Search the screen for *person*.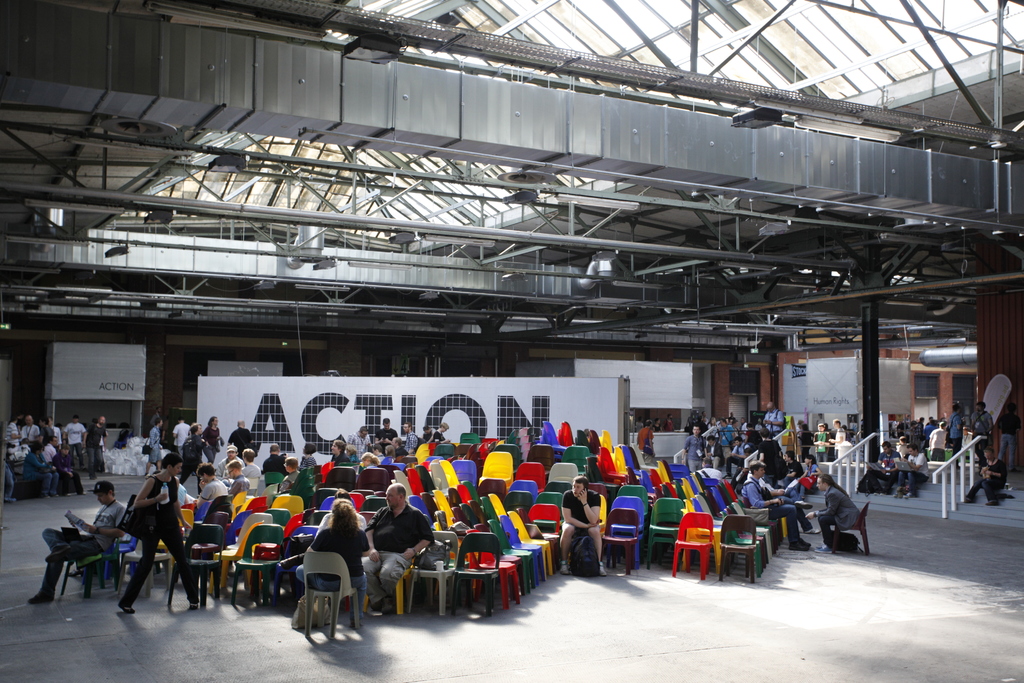
Found at crop(963, 426, 973, 450).
